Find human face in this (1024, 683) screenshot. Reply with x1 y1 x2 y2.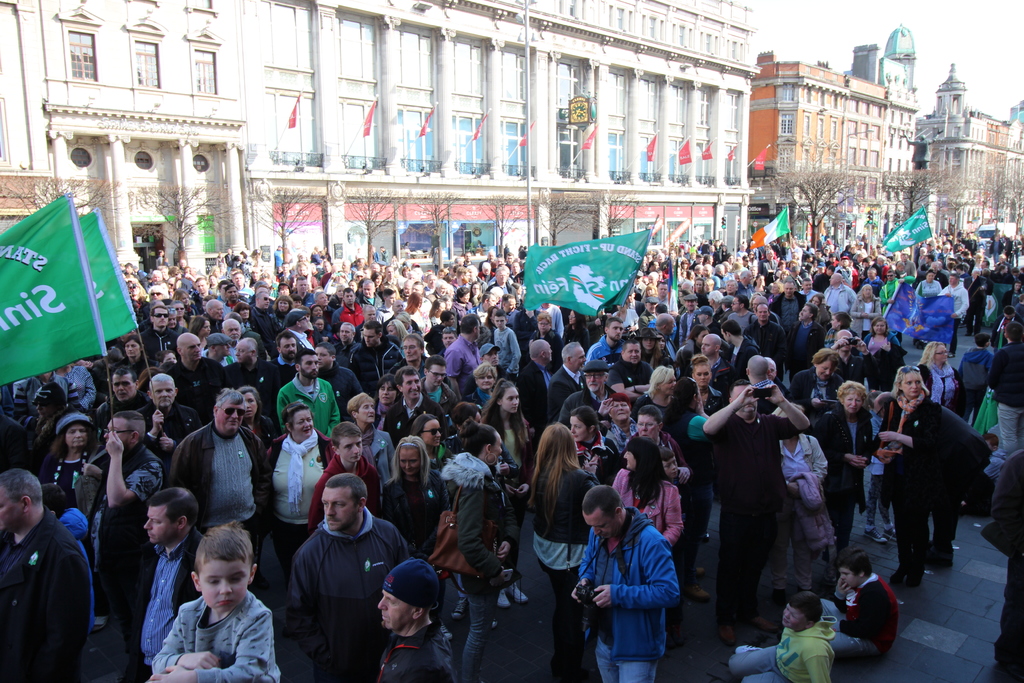
378 379 397 404.
